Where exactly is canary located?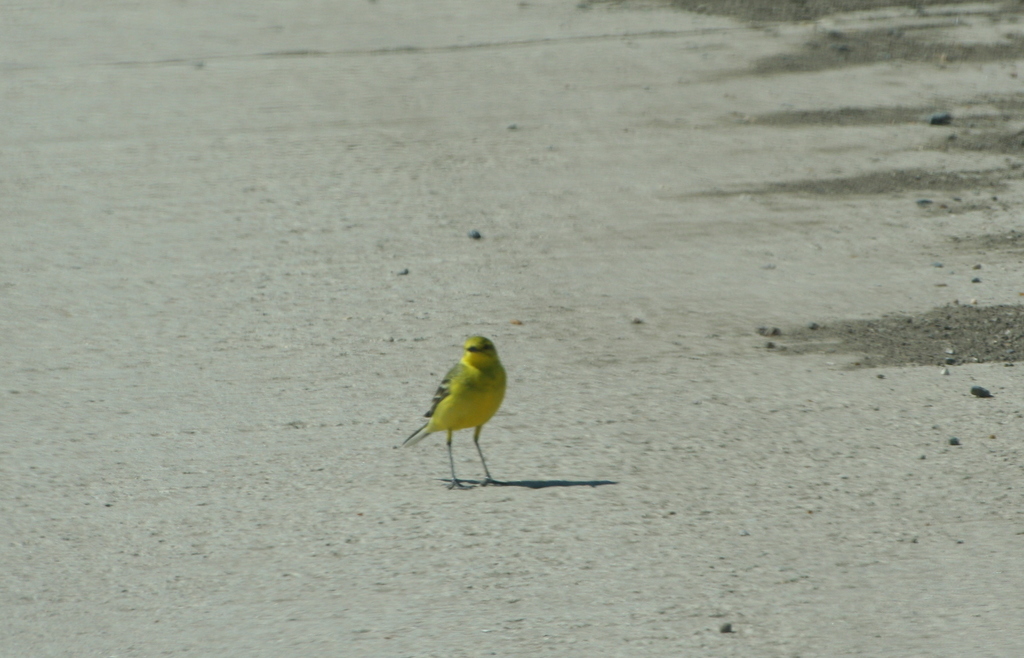
Its bounding box is 403/336/509/494.
